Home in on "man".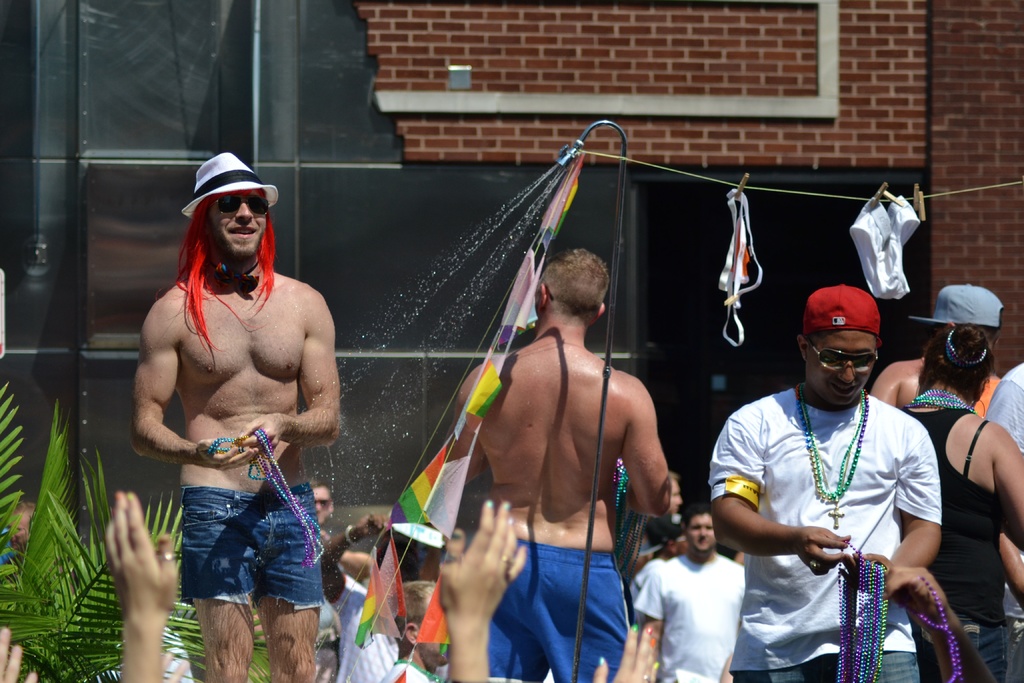
Homed in at box=[866, 281, 1017, 420].
